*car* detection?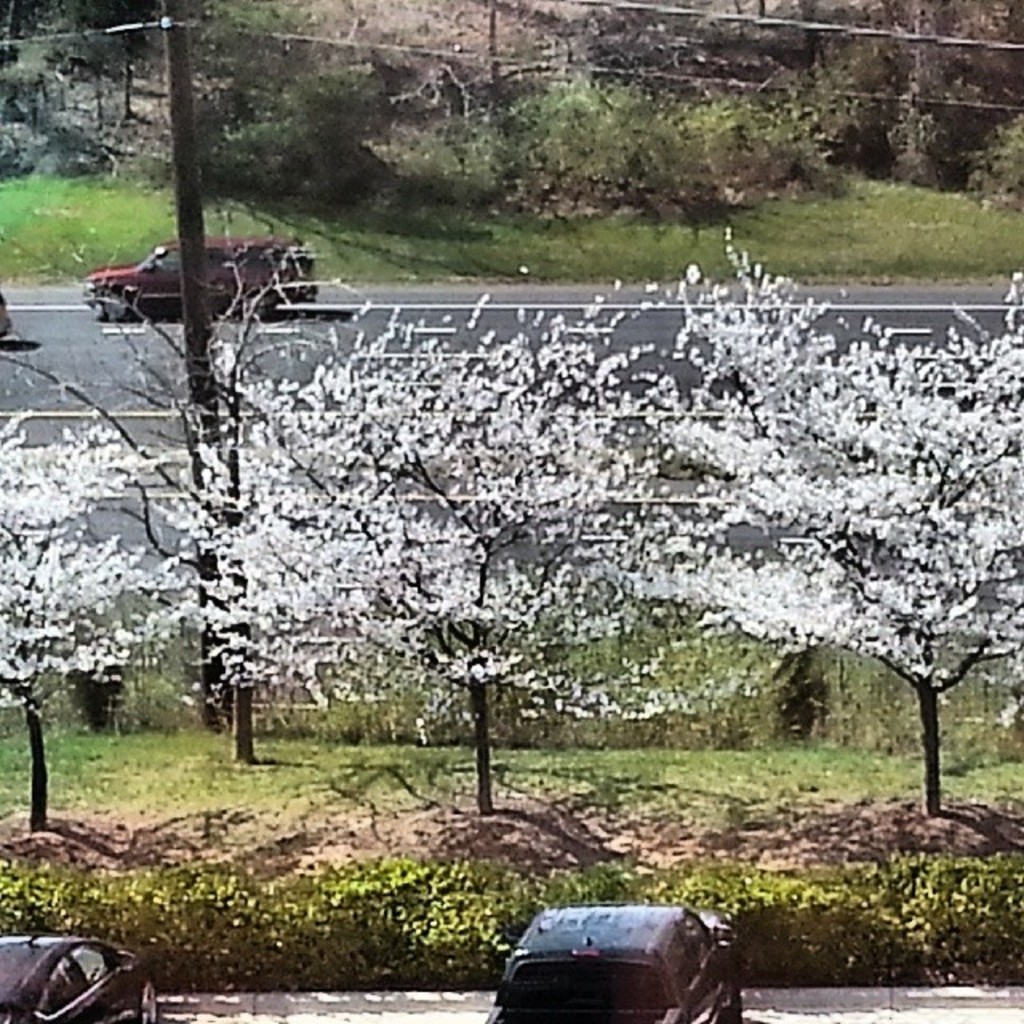
bbox=[80, 230, 323, 323]
